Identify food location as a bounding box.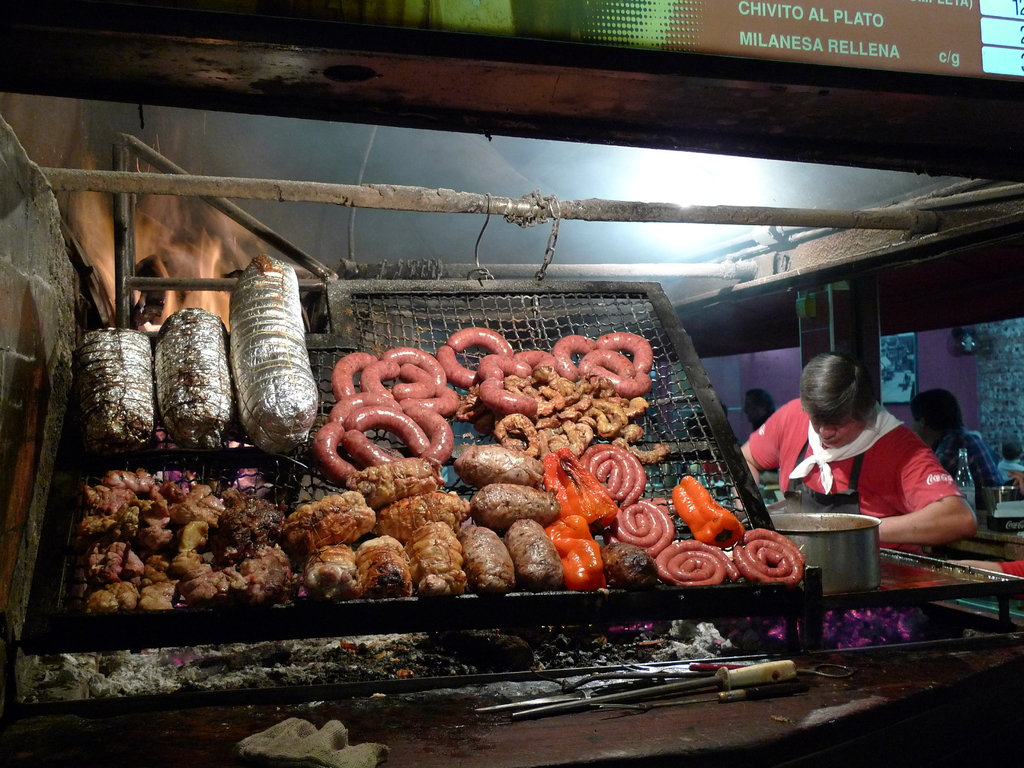
x1=355, y1=534, x2=413, y2=600.
